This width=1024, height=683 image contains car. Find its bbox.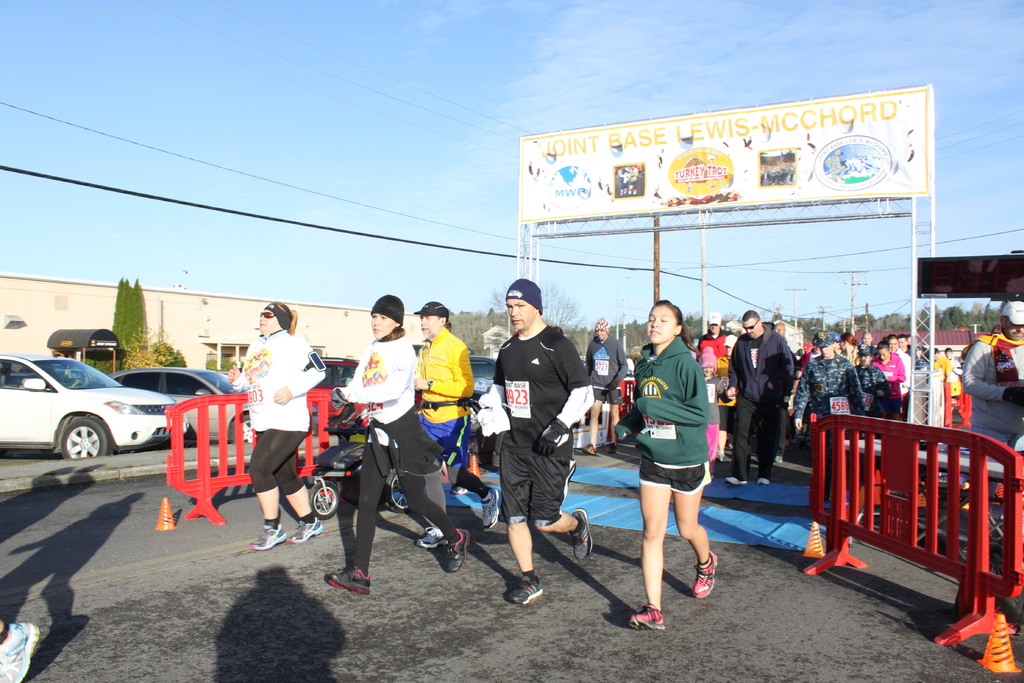
[x1=110, y1=368, x2=253, y2=447].
